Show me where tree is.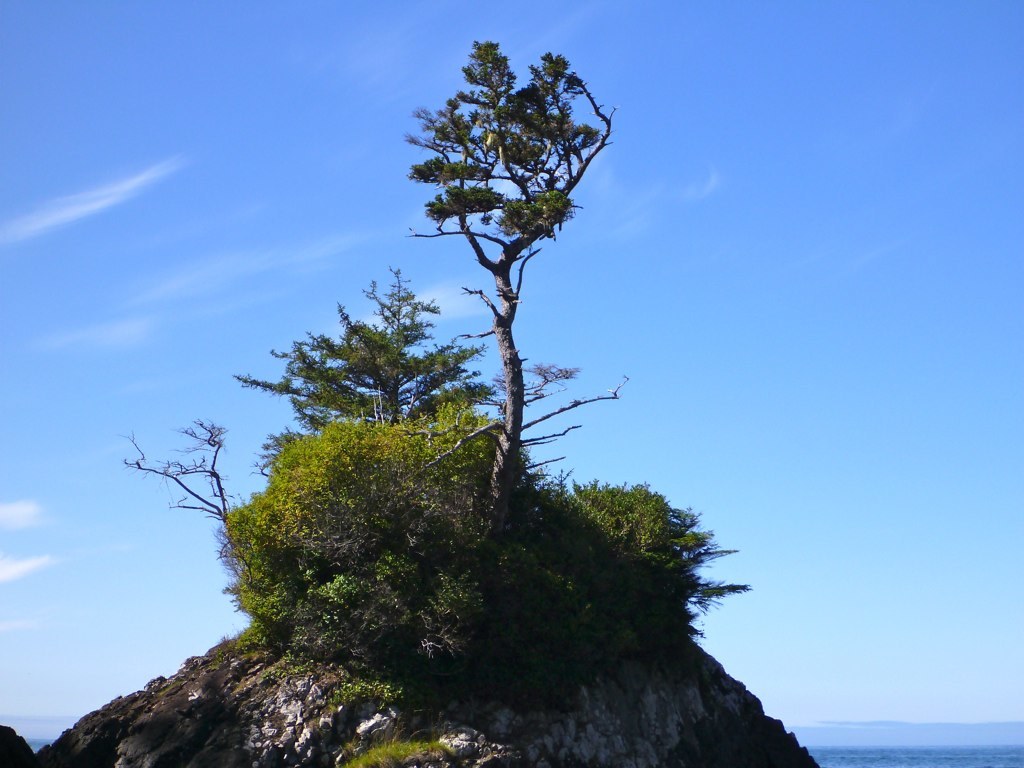
tree is at BBox(243, 275, 574, 418).
